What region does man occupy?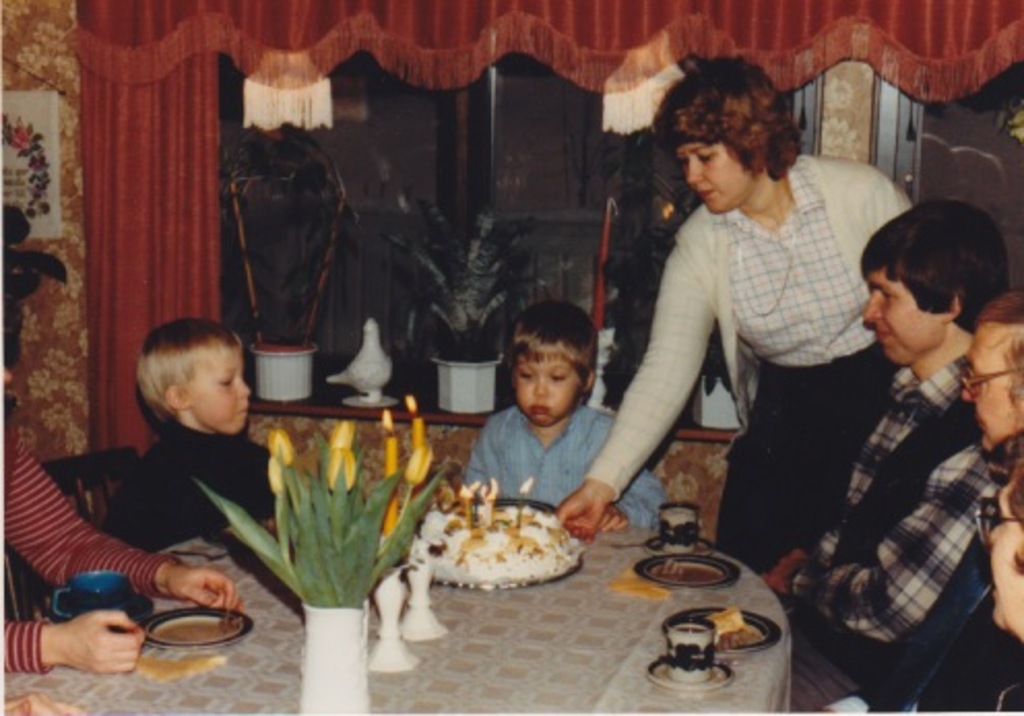
(778, 177, 1022, 681).
